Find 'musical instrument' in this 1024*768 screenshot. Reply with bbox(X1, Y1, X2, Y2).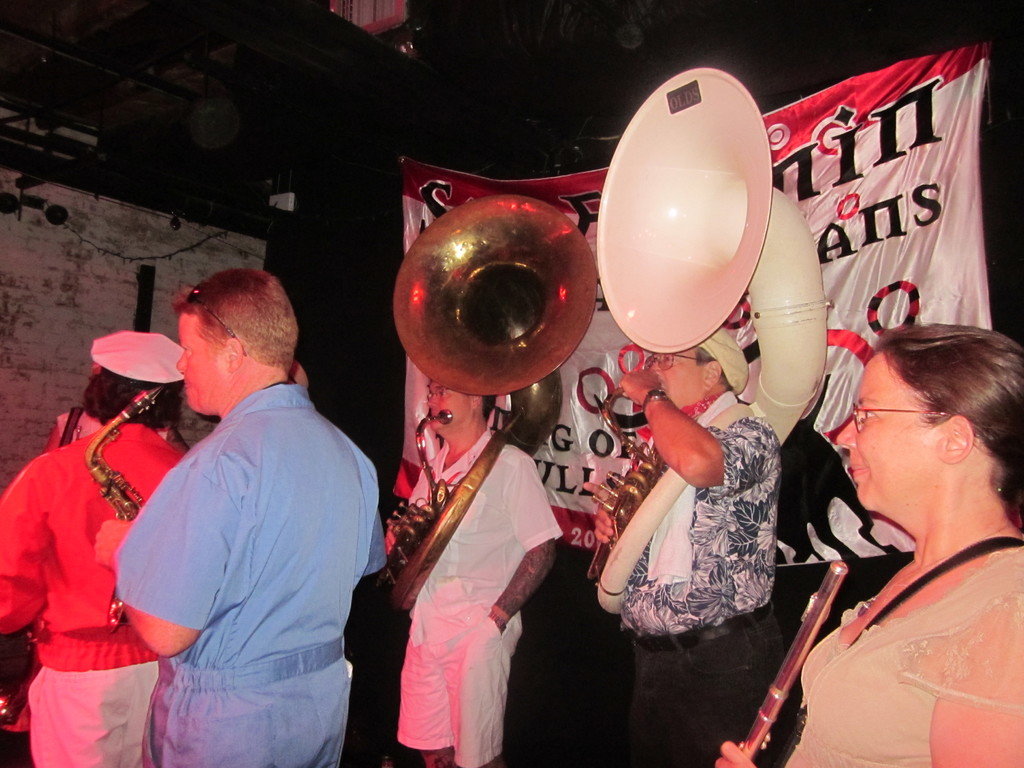
bbox(589, 61, 829, 616).
